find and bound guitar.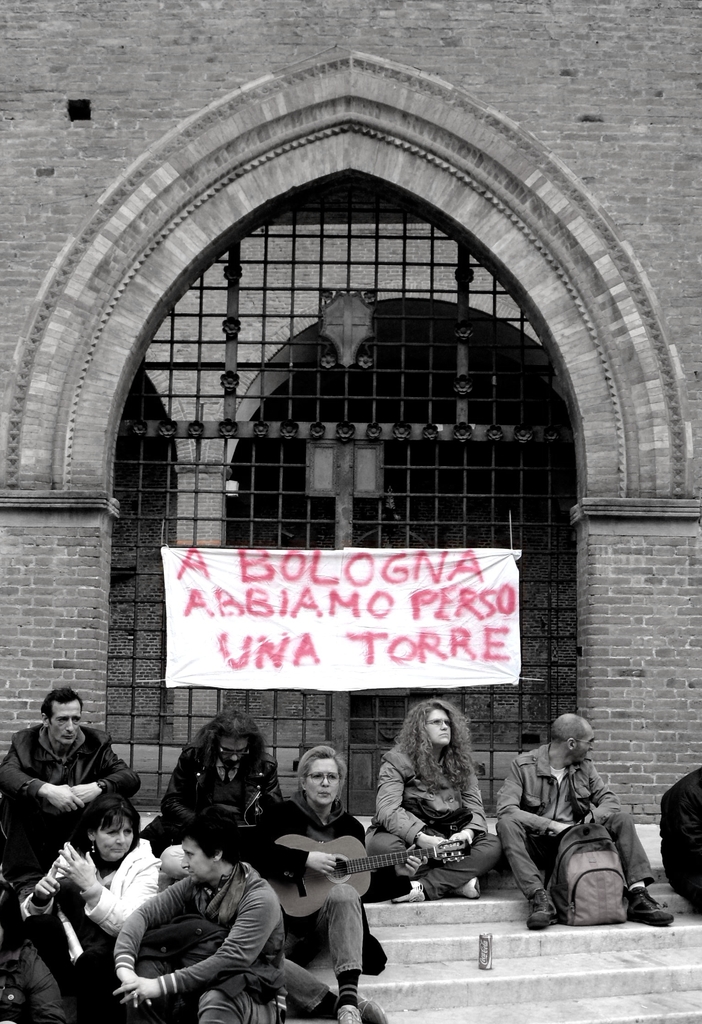
Bound: bbox=[262, 831, 466, 918].
